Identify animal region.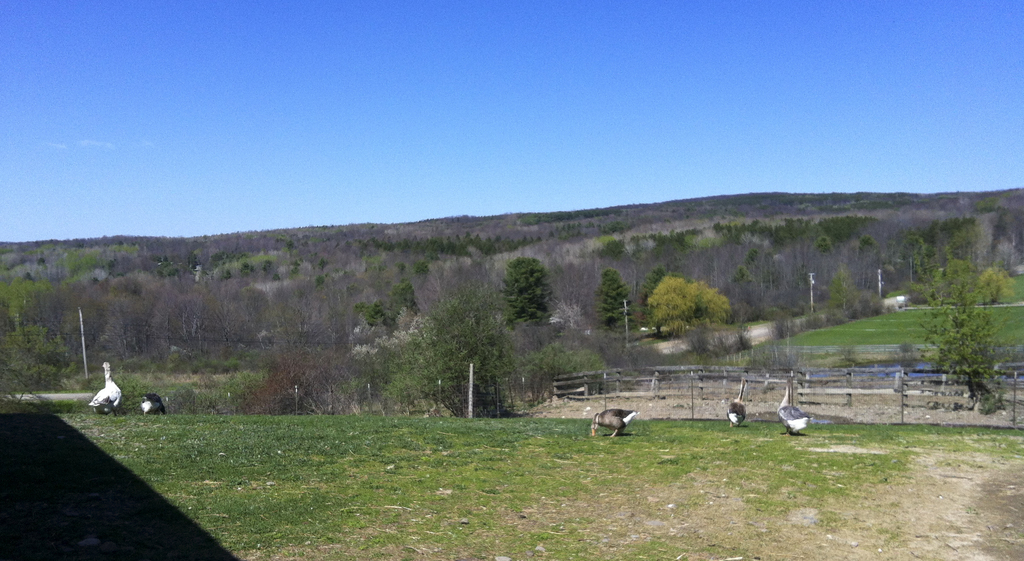
Region: [x1=588, y1=405, x2=644, y2=439].
